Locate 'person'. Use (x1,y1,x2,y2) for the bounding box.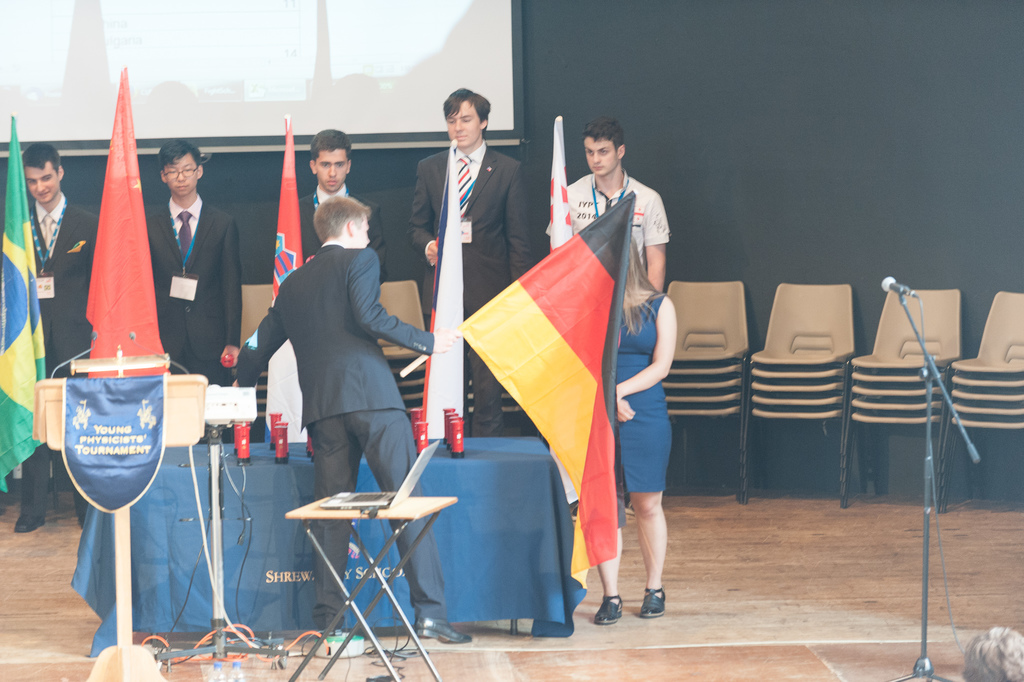
(22,131,92,525).
